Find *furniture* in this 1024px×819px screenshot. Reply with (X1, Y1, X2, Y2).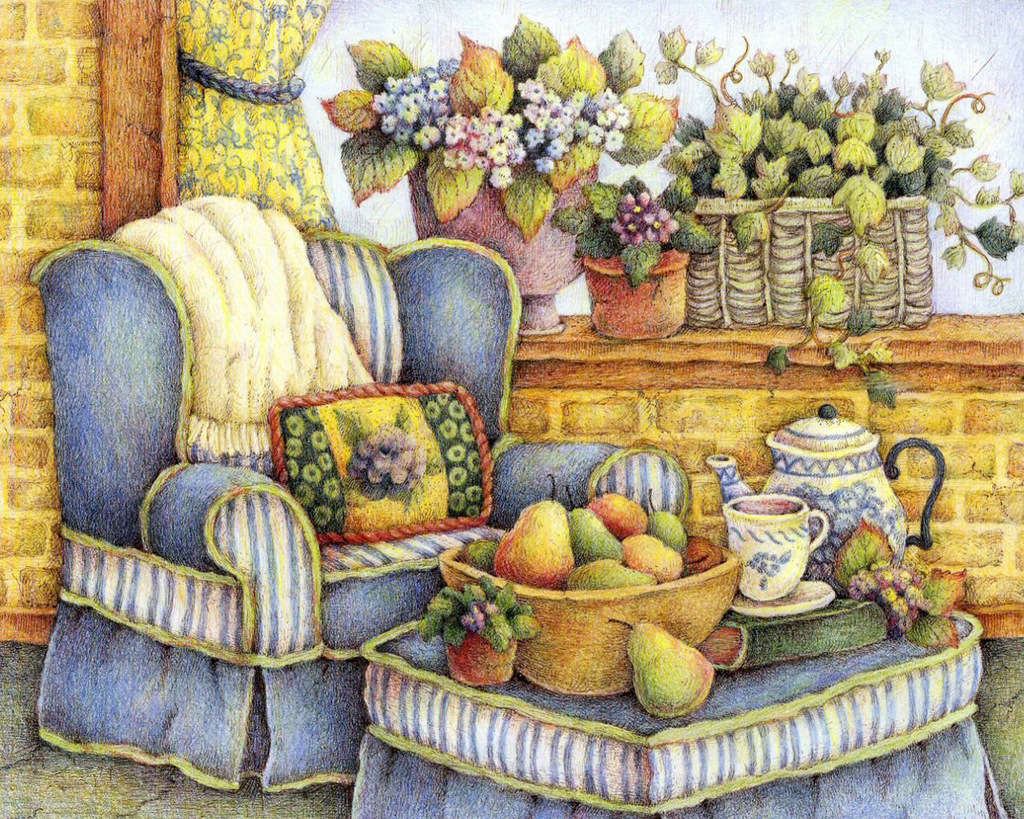
(16, 187, 691, 805).
